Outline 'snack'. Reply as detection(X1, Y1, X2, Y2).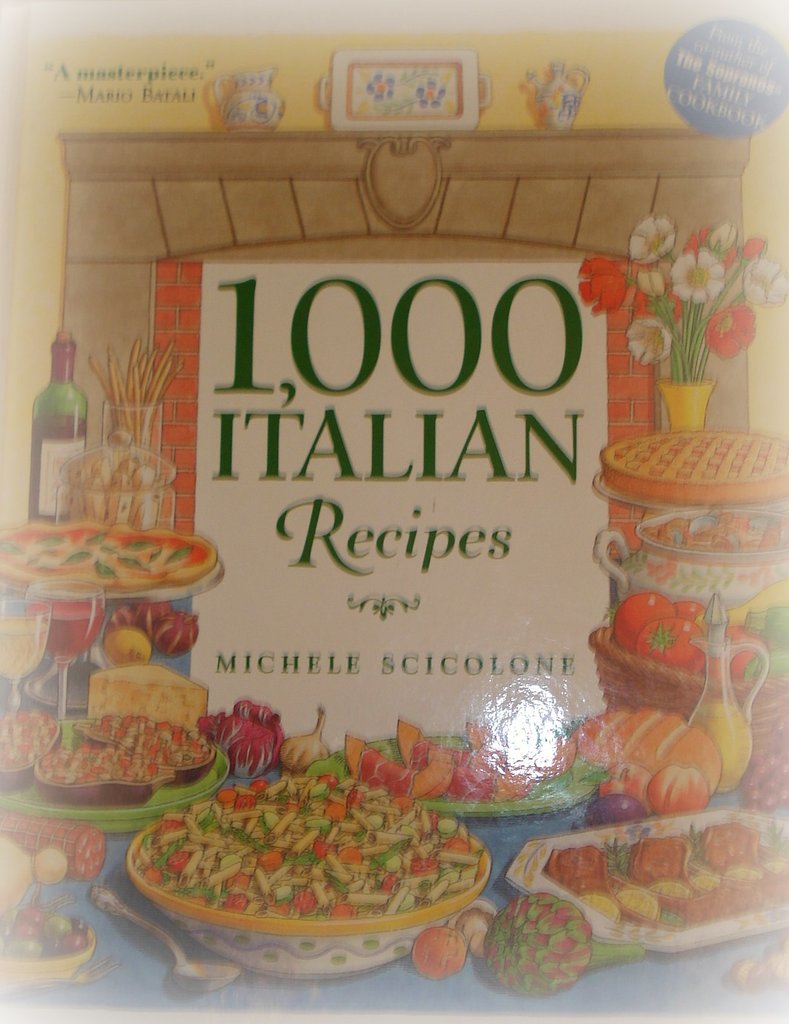
detection(1, 719, 63, 796).
